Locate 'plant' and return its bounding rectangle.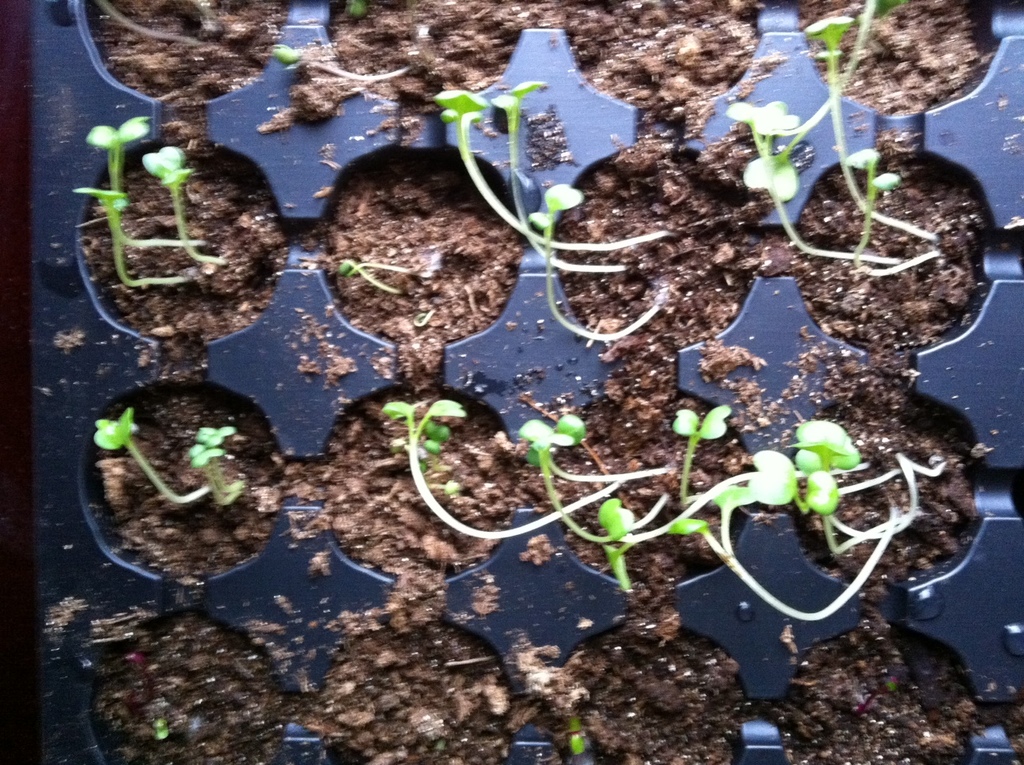
<box>341,252,410,292</box>.
